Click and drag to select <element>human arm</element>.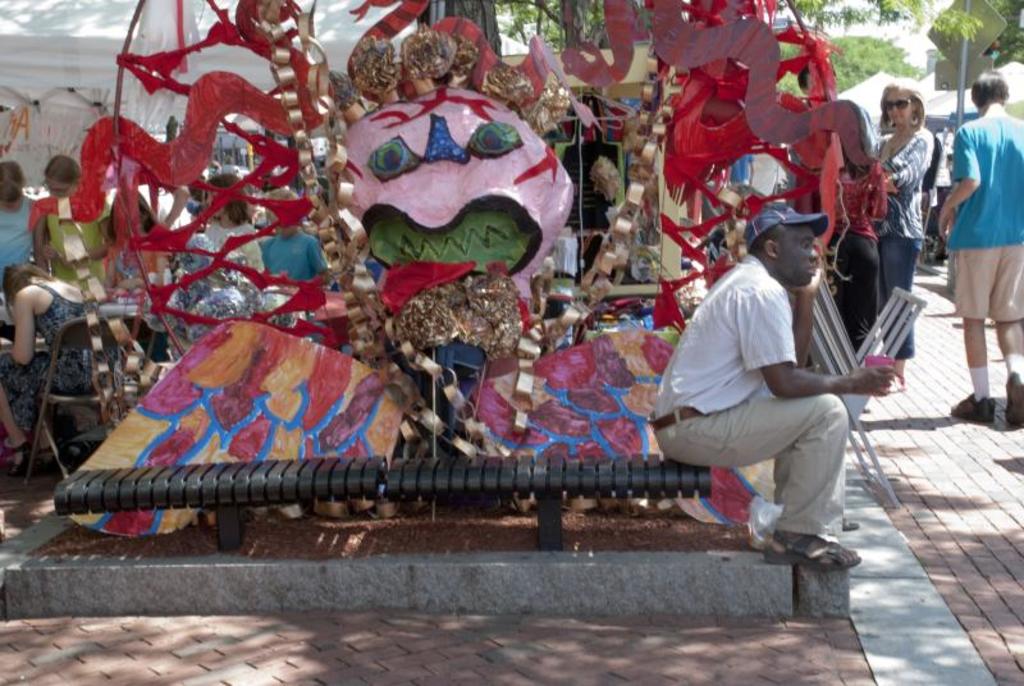
Selection: box=[884, 136, 932, 187].
